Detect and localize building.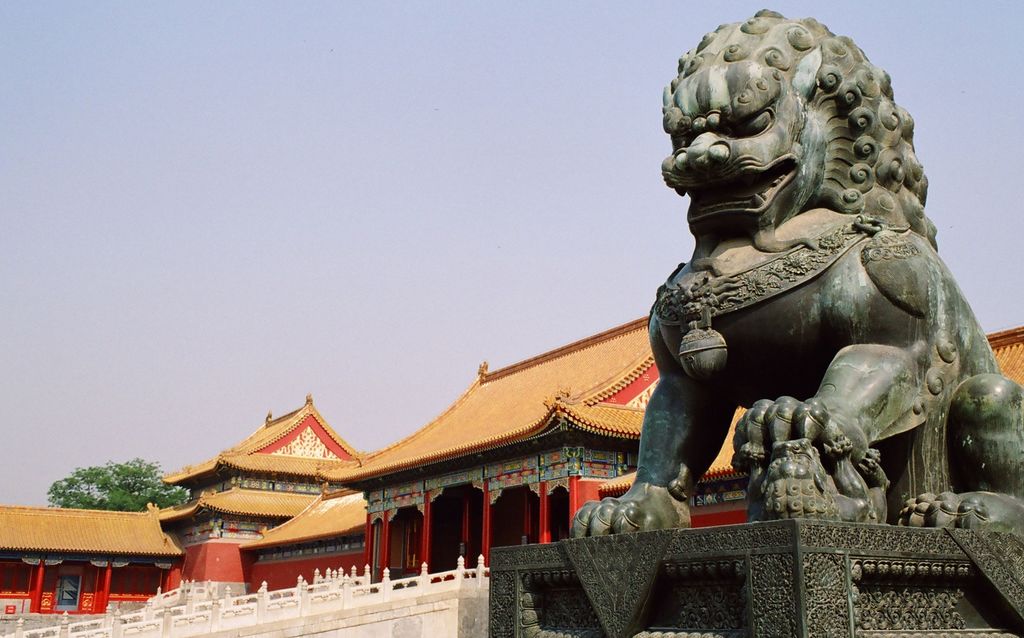
Localized at <bbox>316, 309, 663, 592</bbox>.
